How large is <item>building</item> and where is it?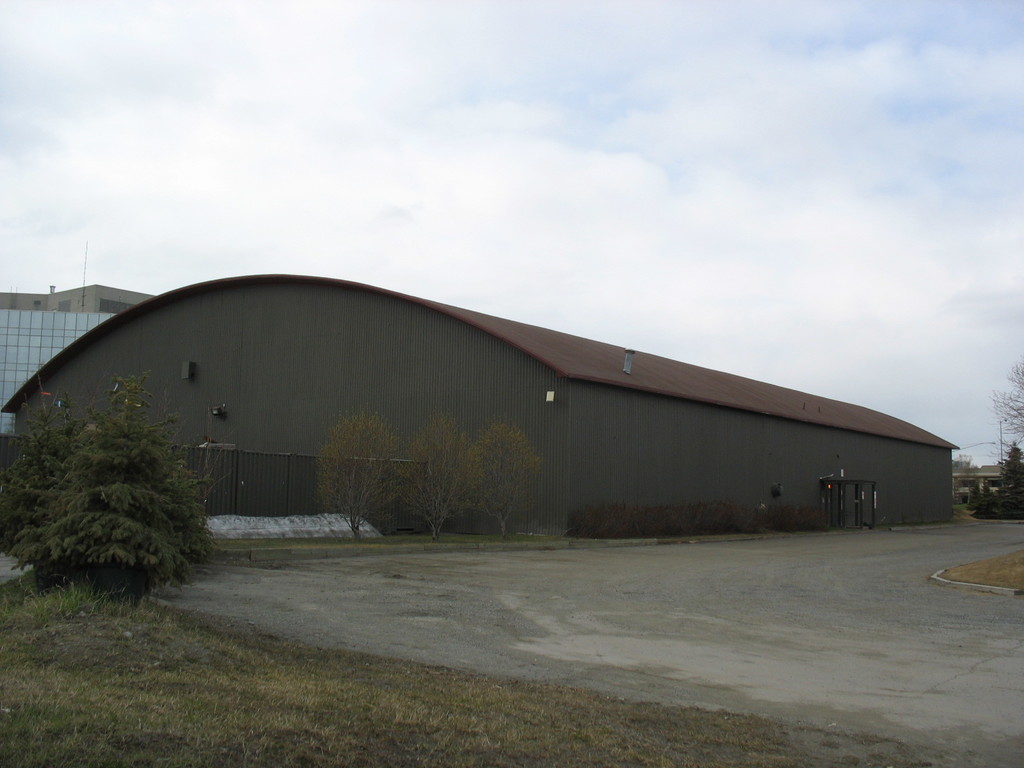
Bounding box: 0 266 964 538.
